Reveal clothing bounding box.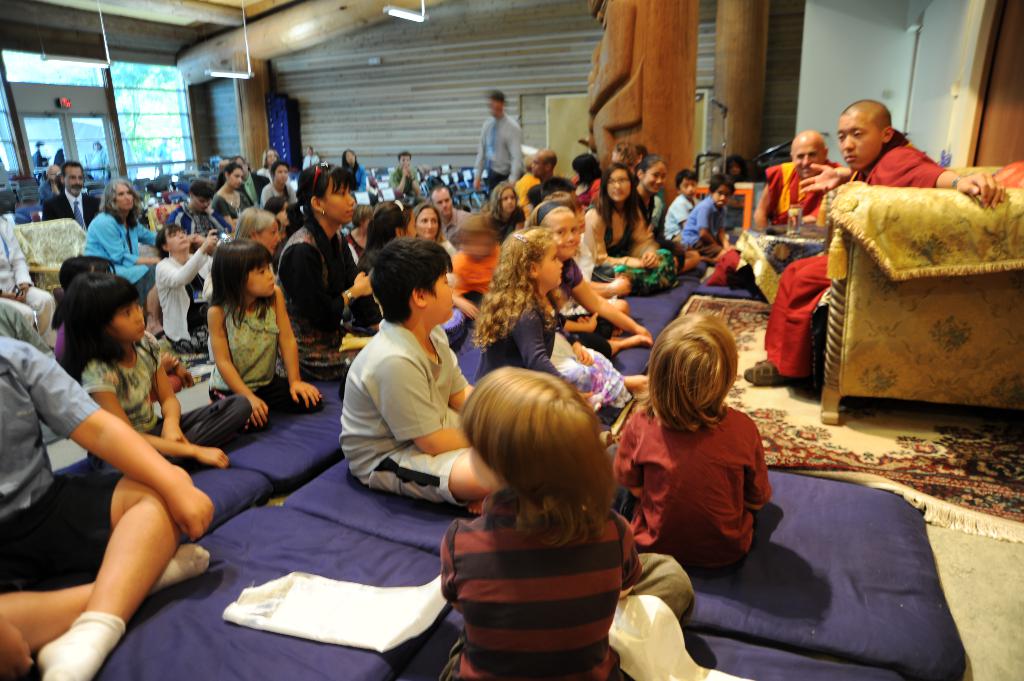
Revealed: <region>0, 209, 54, 346</region>.
